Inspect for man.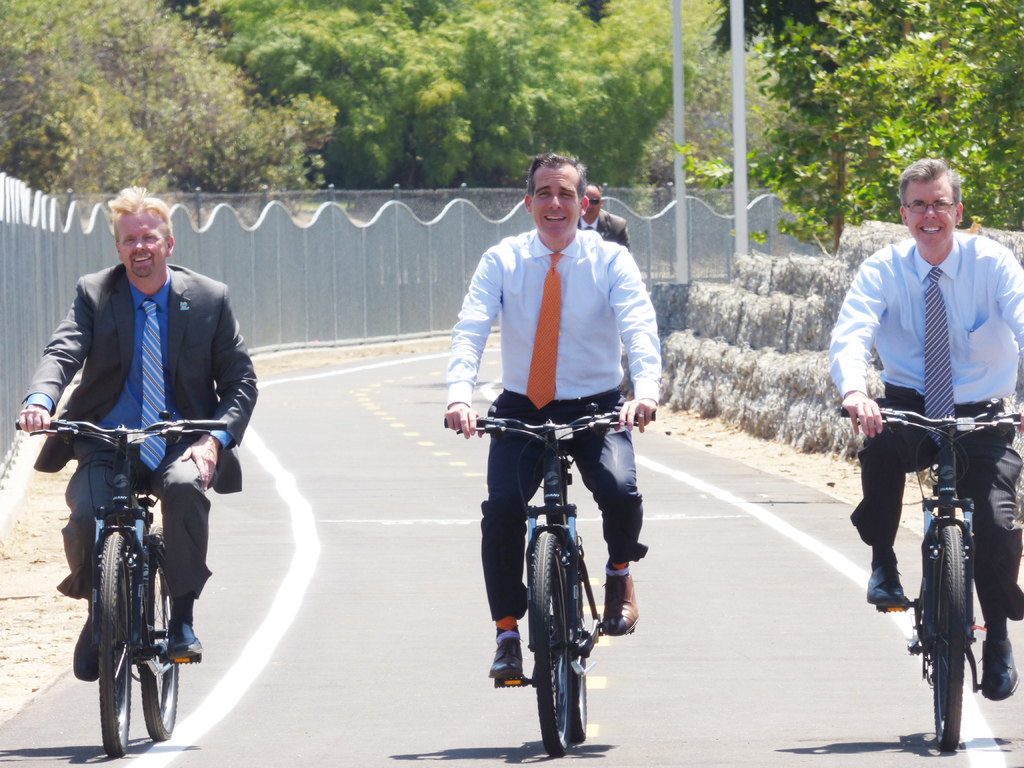
Inspection: (442, 150, 660, 678).
